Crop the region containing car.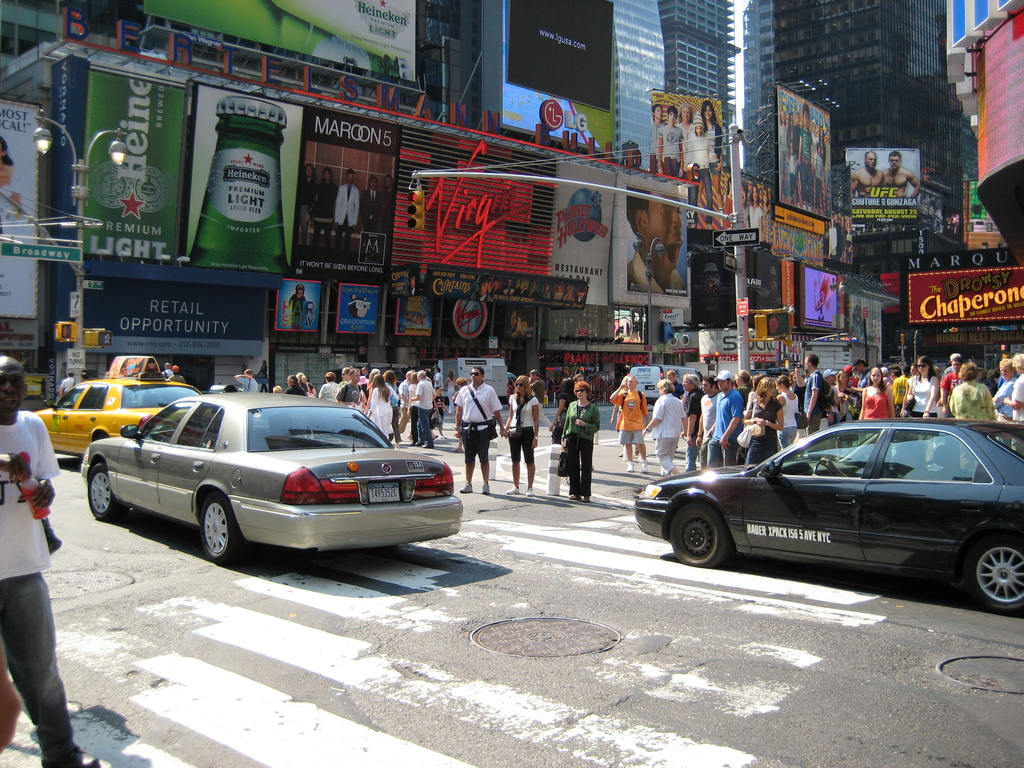
Crop region: [750,368,766,378].
